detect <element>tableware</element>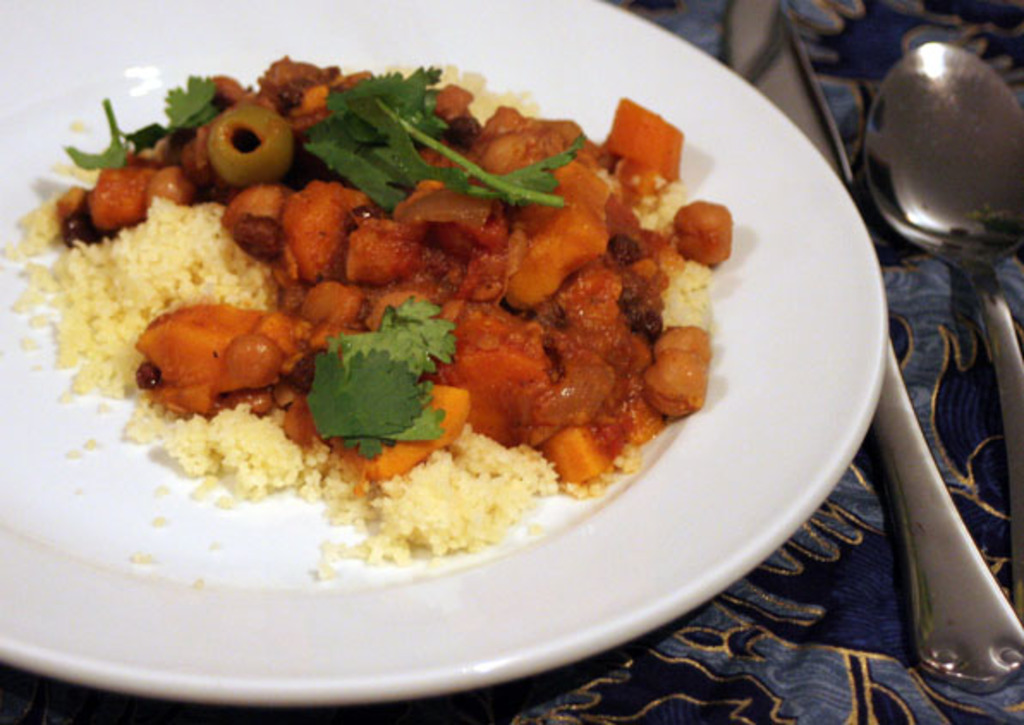
<bbox>0, 34, 802, 634</bbox>
